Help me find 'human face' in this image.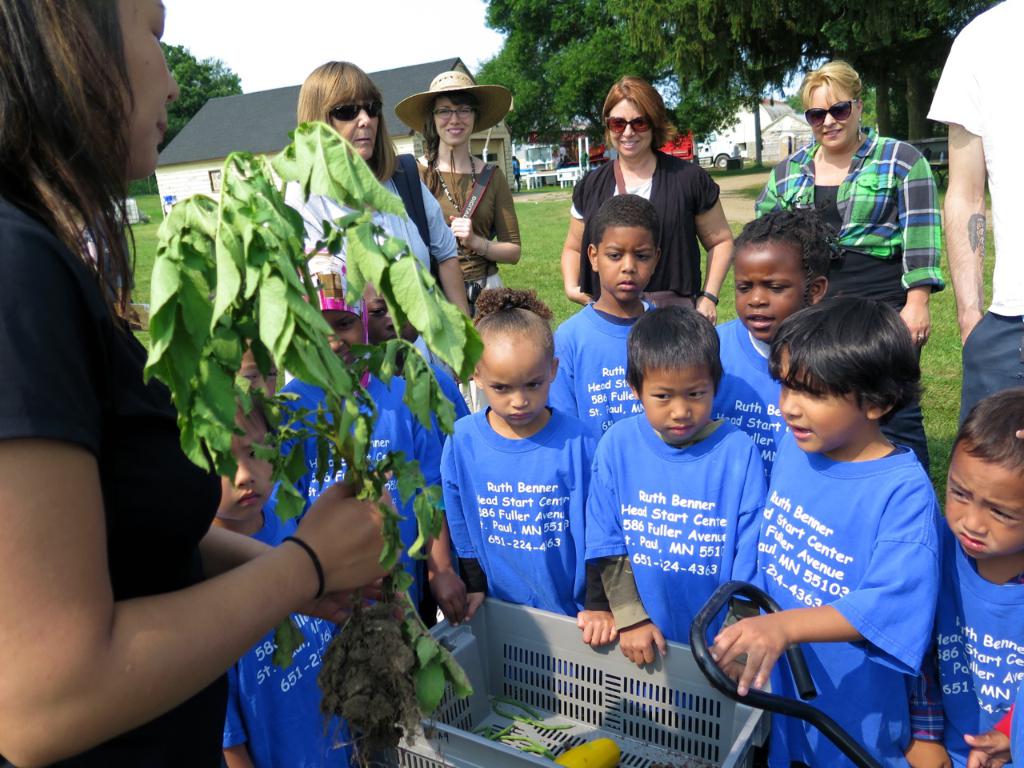
Found it: 434:94:474:146.
